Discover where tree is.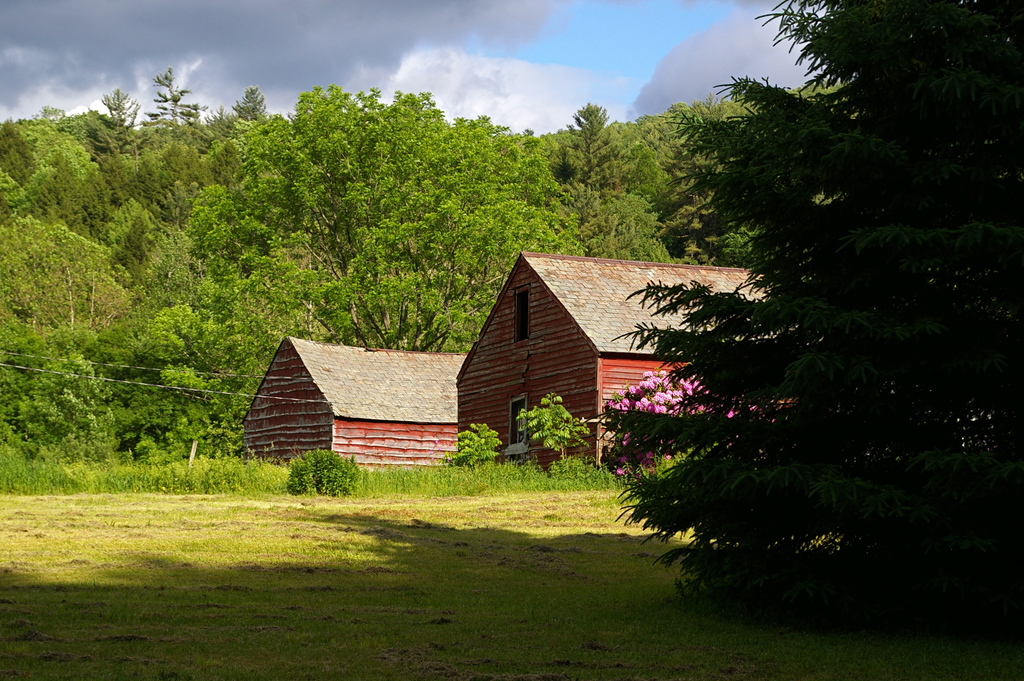
Discovered at <bbox>148, 305, 272, 459</bbox>.
